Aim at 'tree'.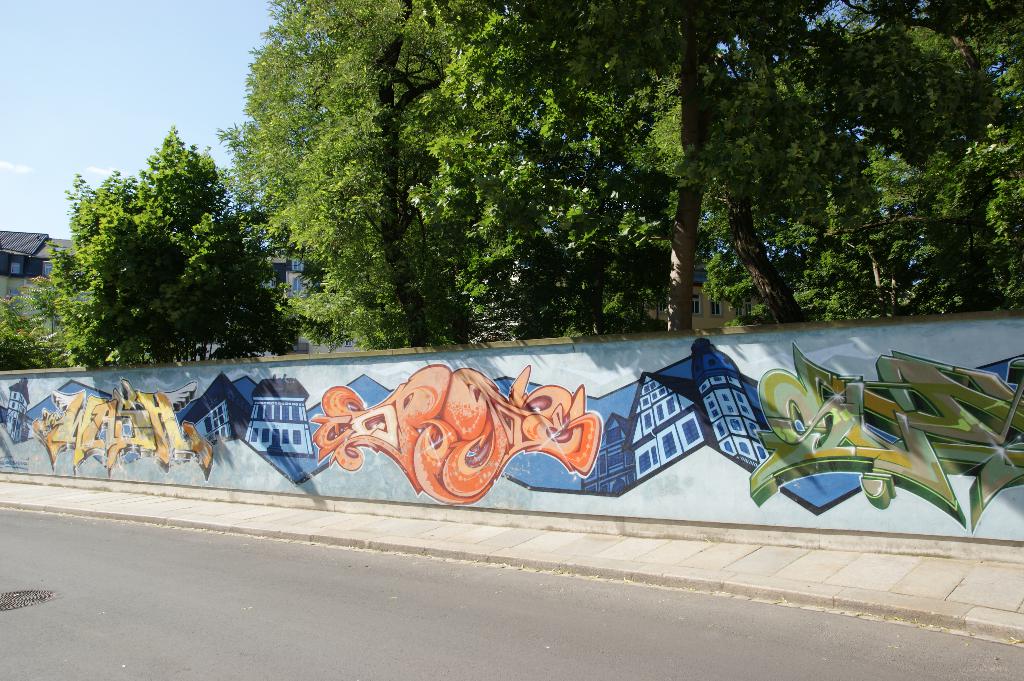
Aimed at 0:275:76:373.
